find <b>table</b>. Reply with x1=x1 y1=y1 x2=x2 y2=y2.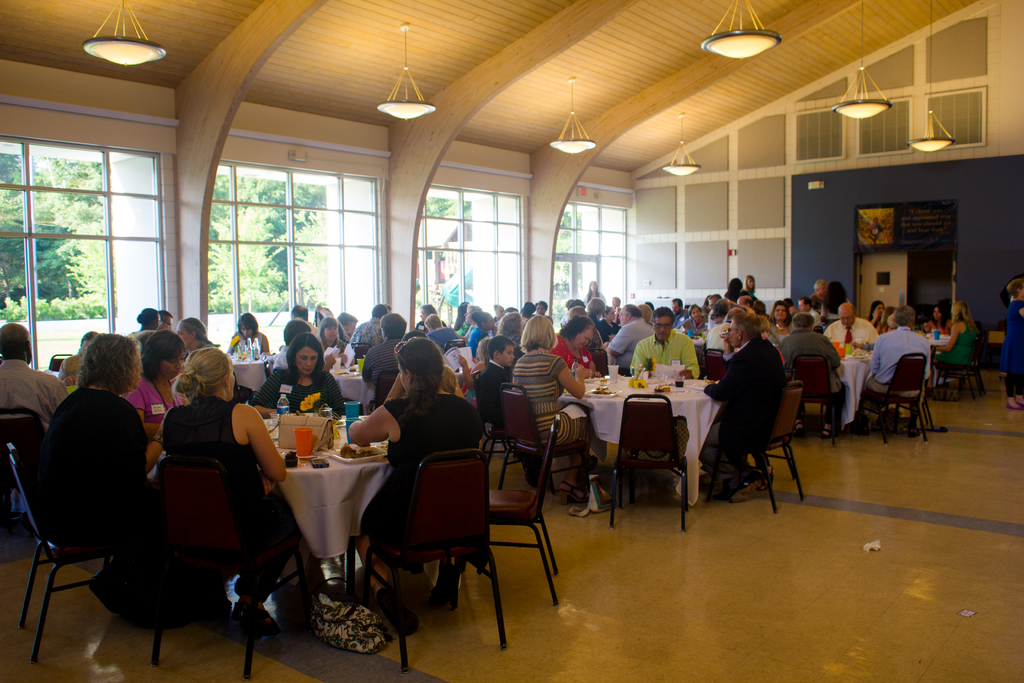
x1=838 y1=352 x2=868 y2=425.
